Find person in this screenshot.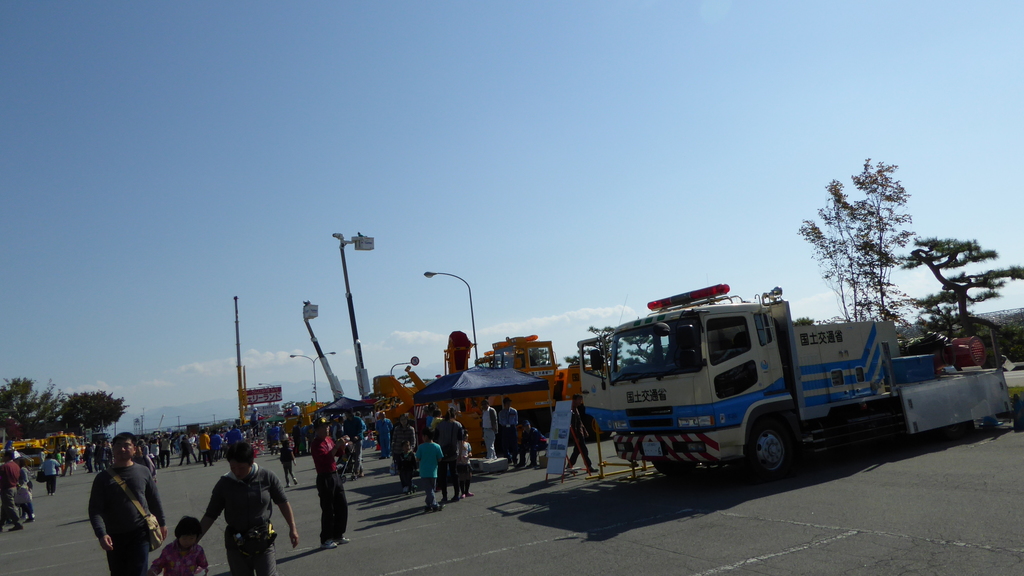
The bounding box for person is [x1=197, y1=445, x2=303, y2=575].
